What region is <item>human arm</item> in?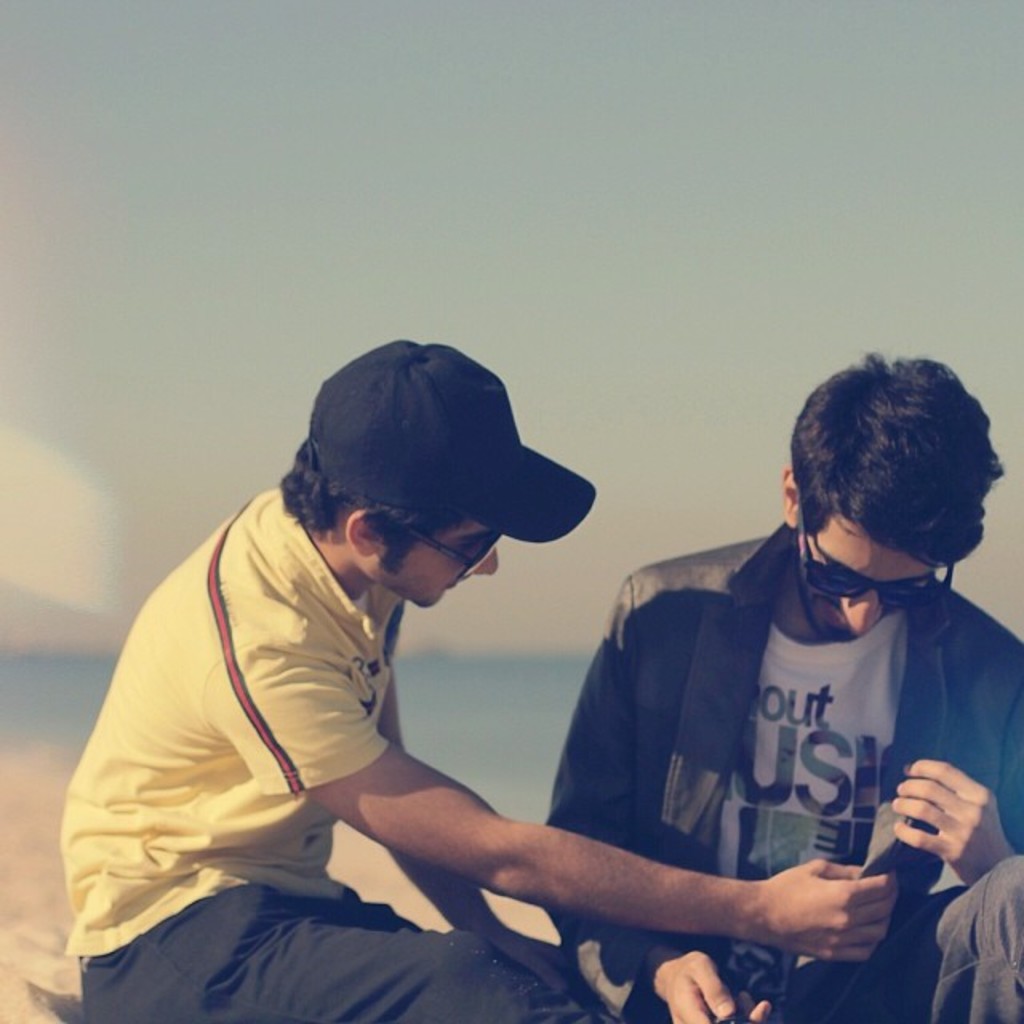
899, 720, 1022, 886.
